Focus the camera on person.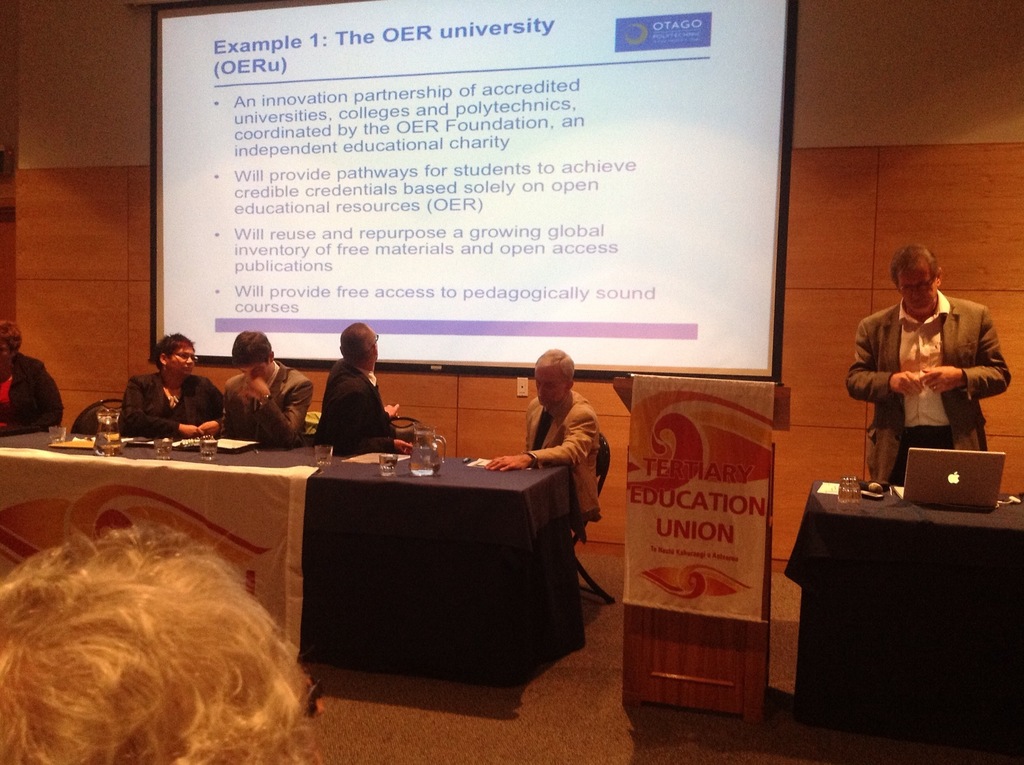
Focus region: l=844, t=245, r=1011, b=483.
